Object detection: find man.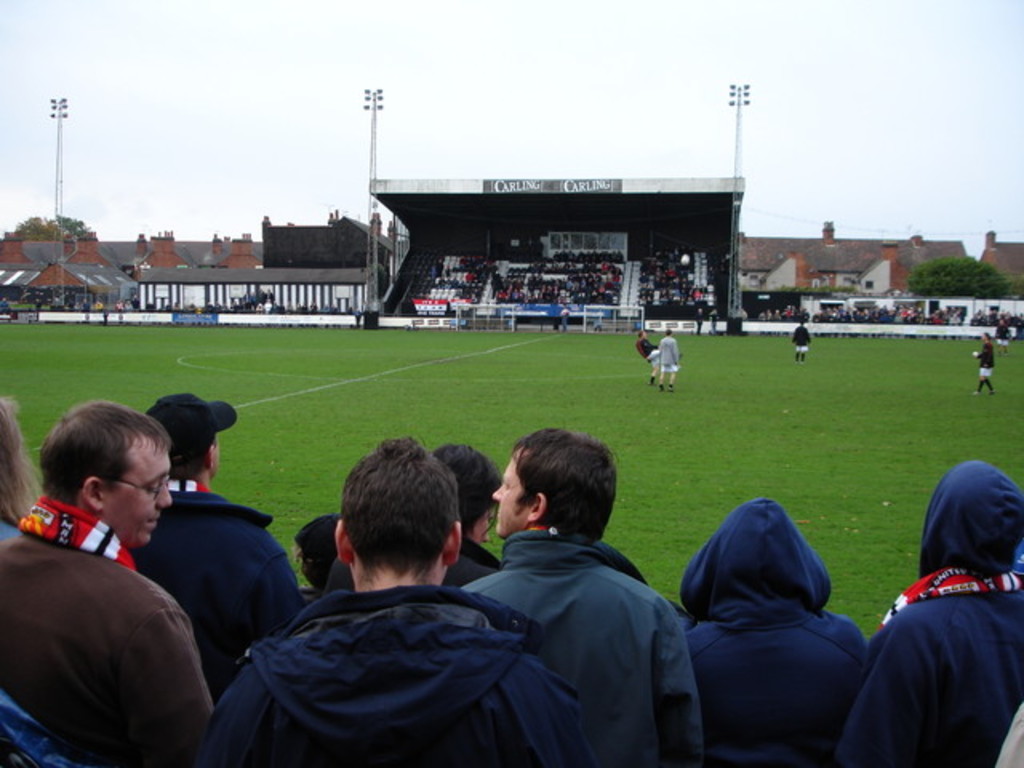
bbox=(130, 387, 304, 714).
